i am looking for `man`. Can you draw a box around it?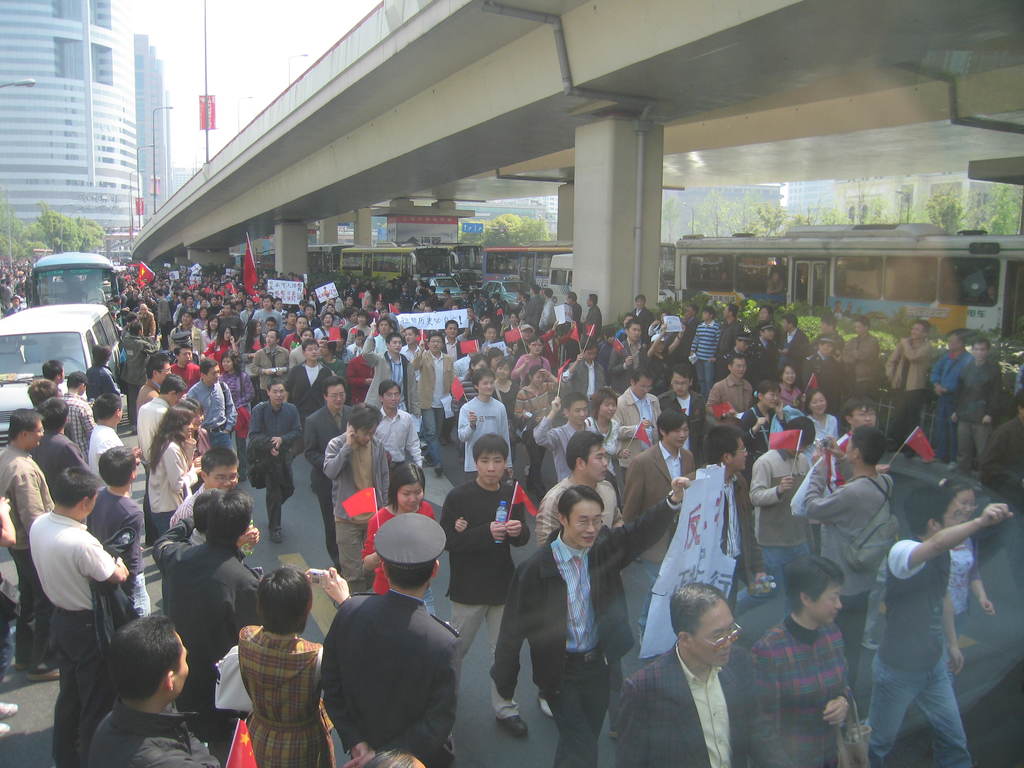
Sure, the bounding box is (x1=743, y1=380, x2=788, y2=468).
